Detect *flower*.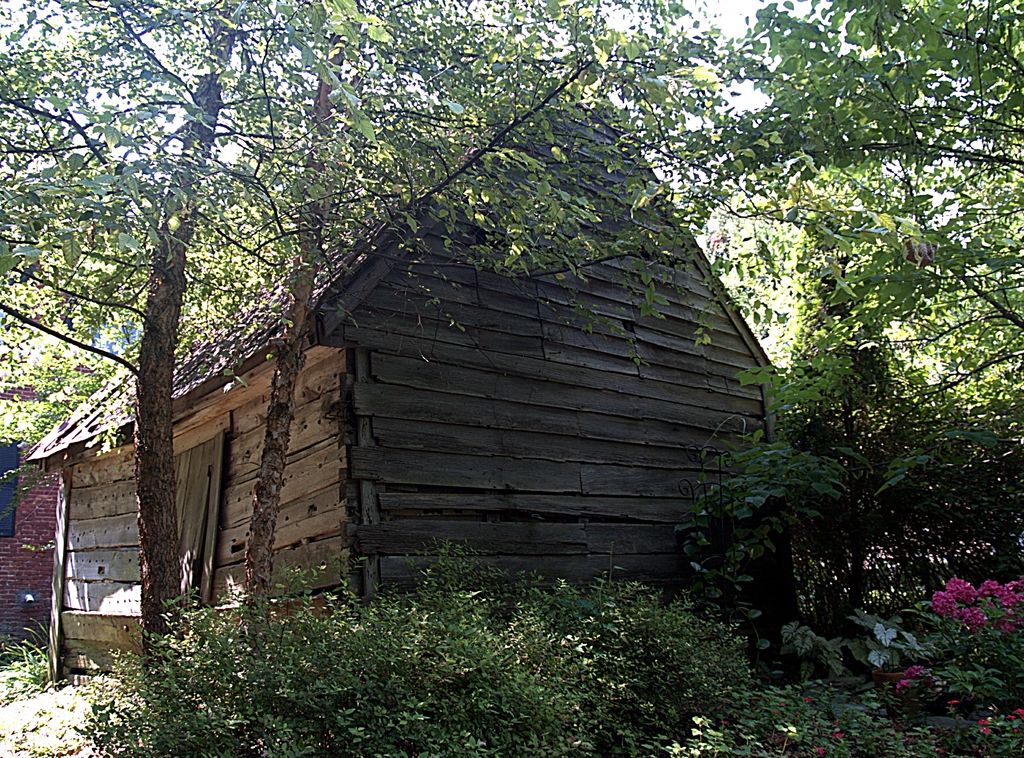
Detected at {"left": 945, "top": 578, "right": 980, "bottom": 604}.
